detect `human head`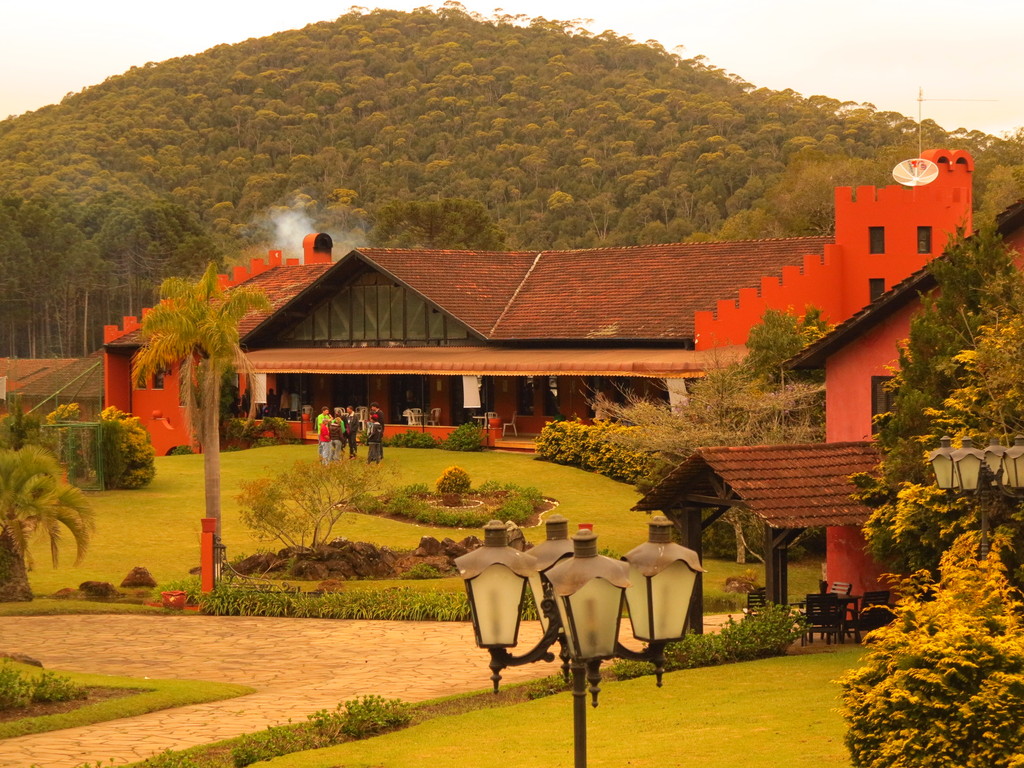
371/402/376/410
